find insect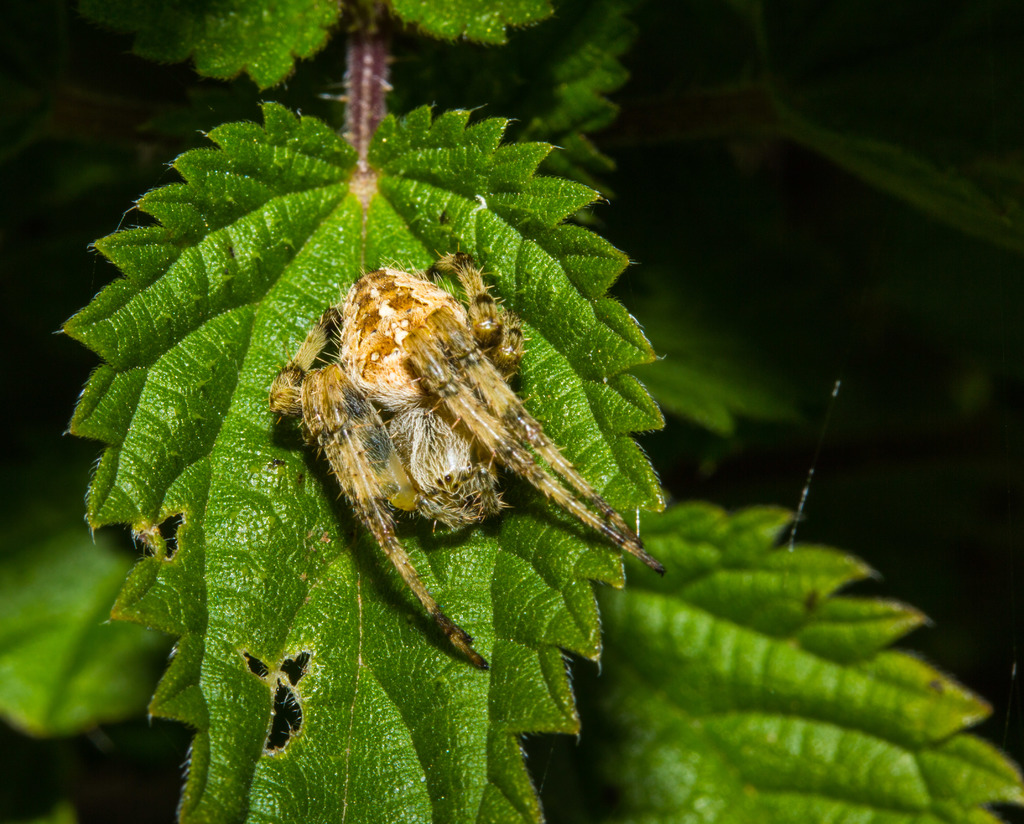
locate(266, 247, 670, 675)
